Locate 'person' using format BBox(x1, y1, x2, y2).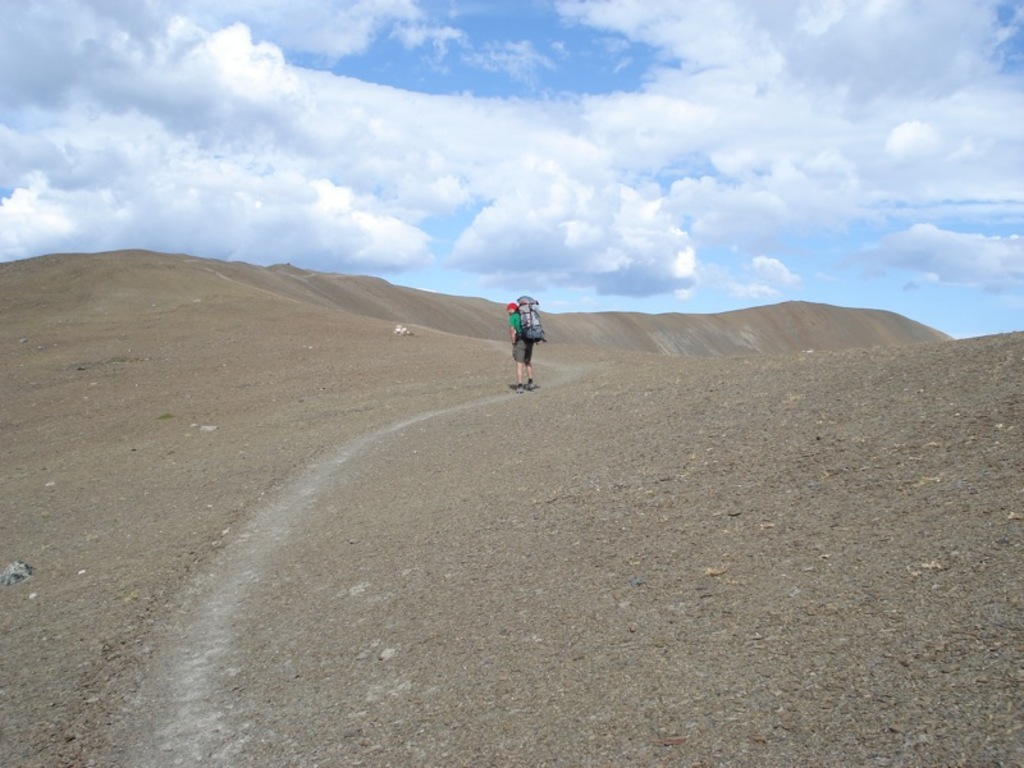
BBox(500, 291, 550, 385).
